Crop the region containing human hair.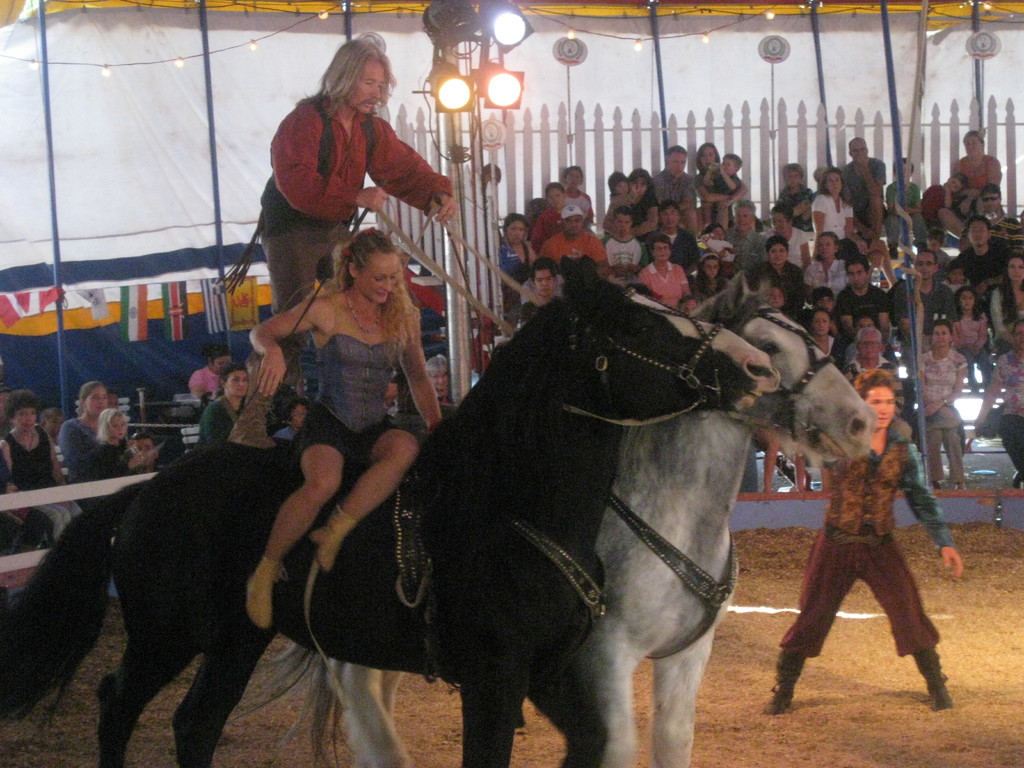
Crop region: box(765, 234, 792, 253).
